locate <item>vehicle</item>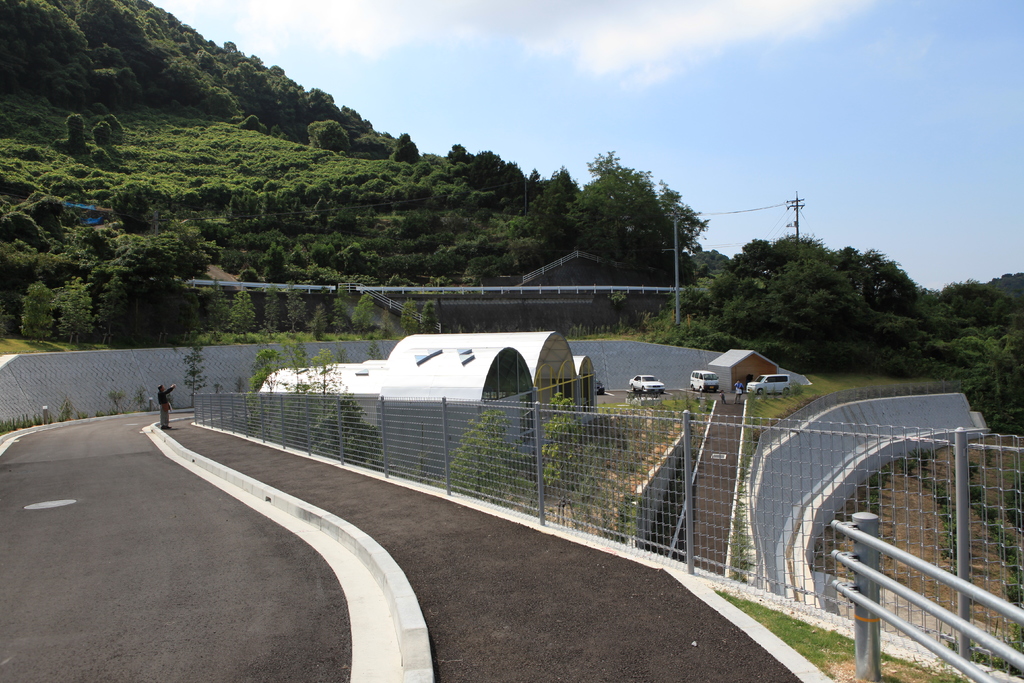
box=[691, 370, 719, 393]
